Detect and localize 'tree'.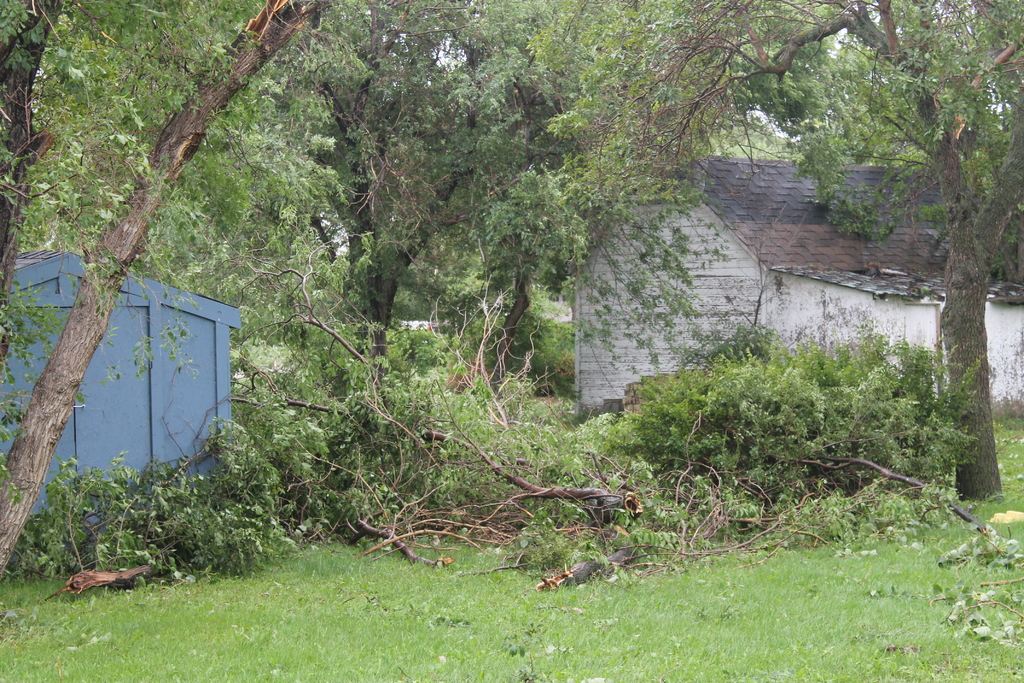
Localized at 305:0:591:379.
